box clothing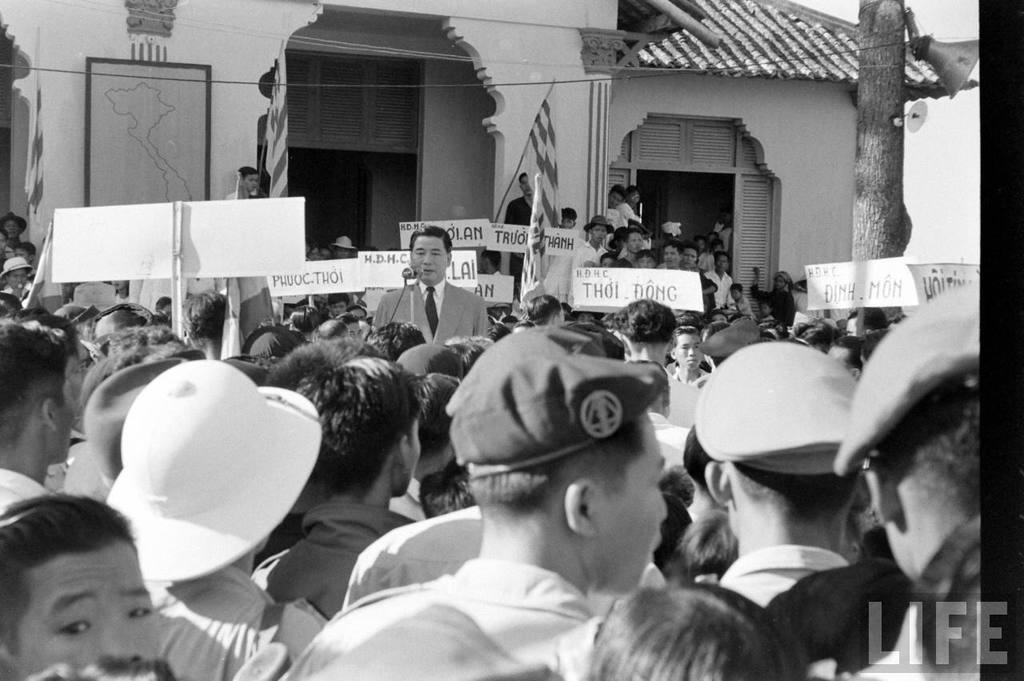
<region>375, 278, 488, 346</region>
